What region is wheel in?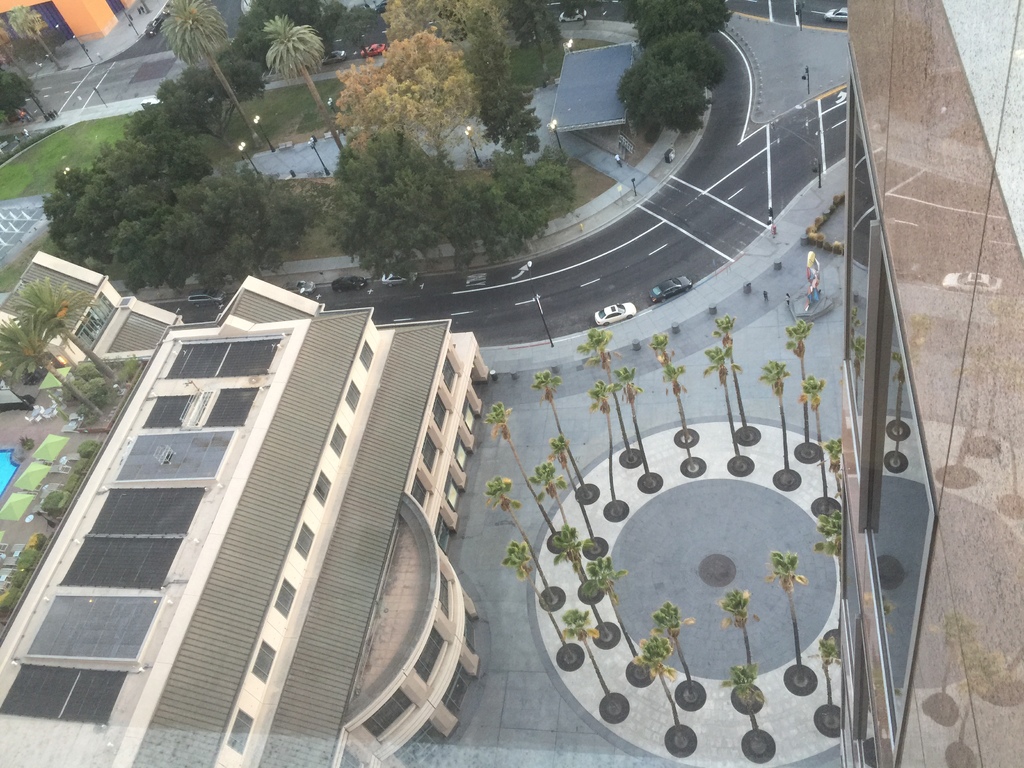
bbox=(214, 302, 219, 305).
